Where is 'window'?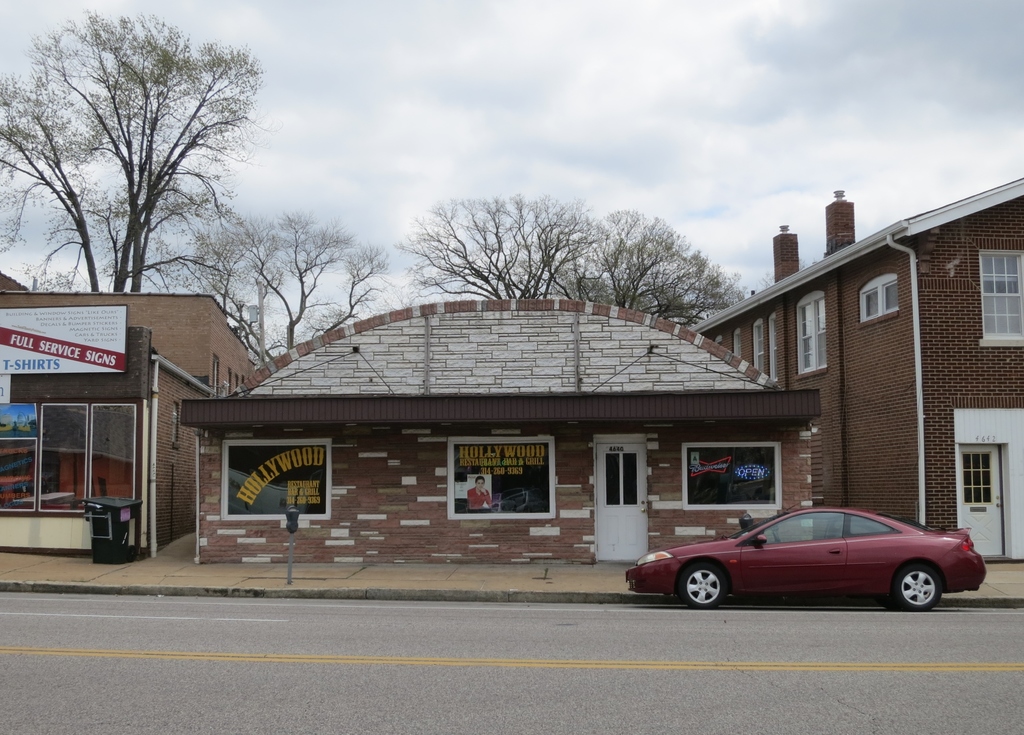
[23,369,151,527].
